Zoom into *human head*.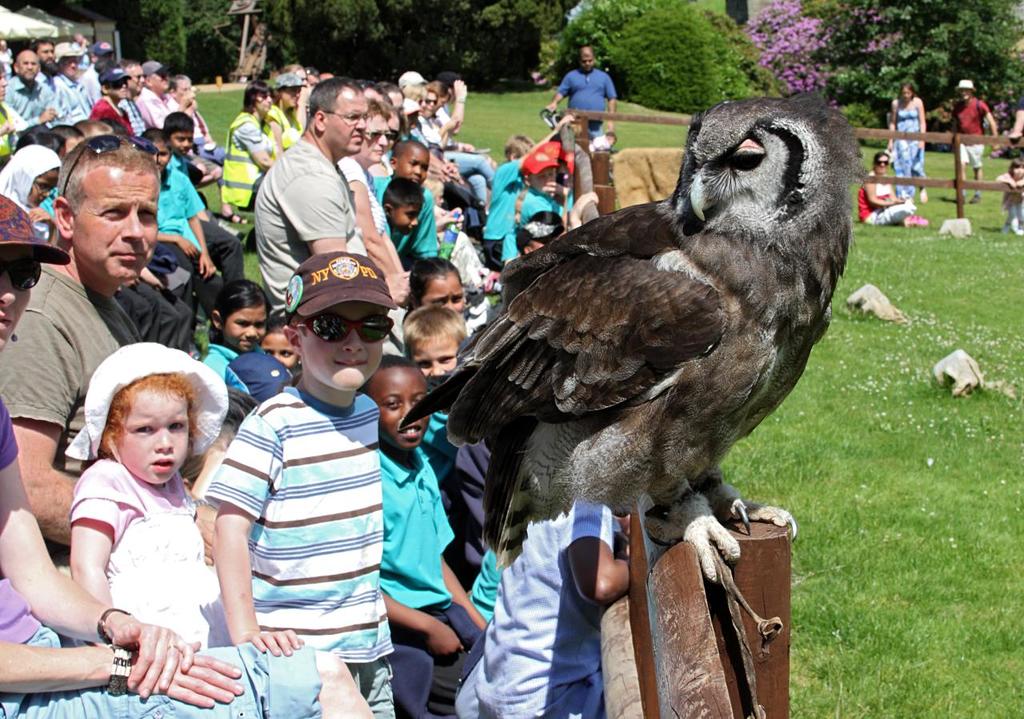
Zoom target: region(518, 148, 563, 194).
